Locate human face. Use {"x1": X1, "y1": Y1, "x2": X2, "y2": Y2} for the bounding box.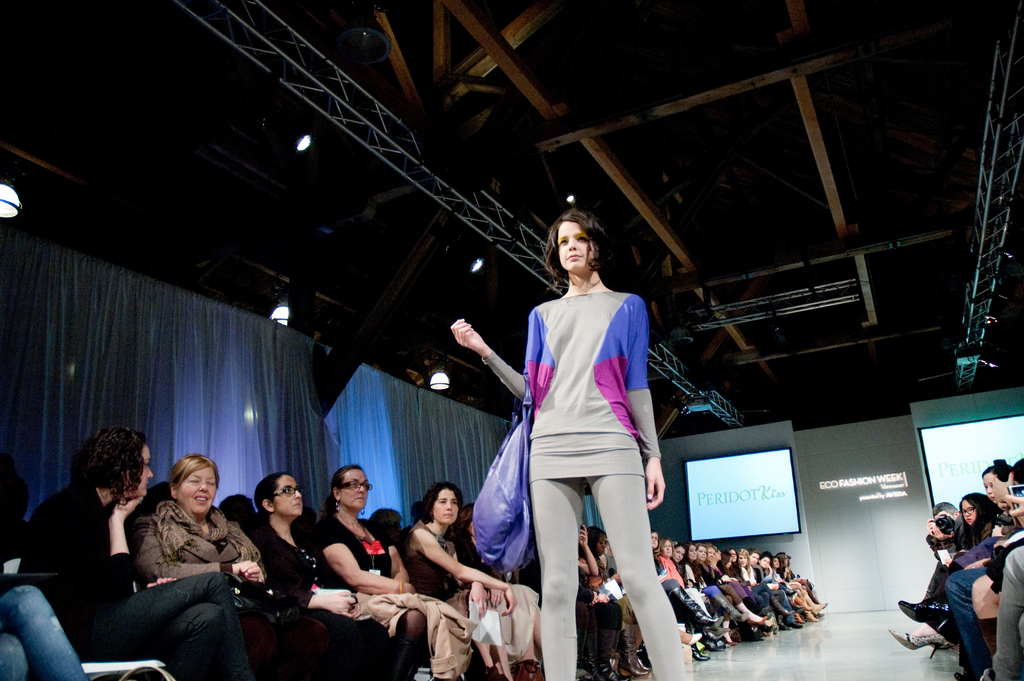
{"x1": 433, "y1": 487, "x2": 460, "y2": 525}.
